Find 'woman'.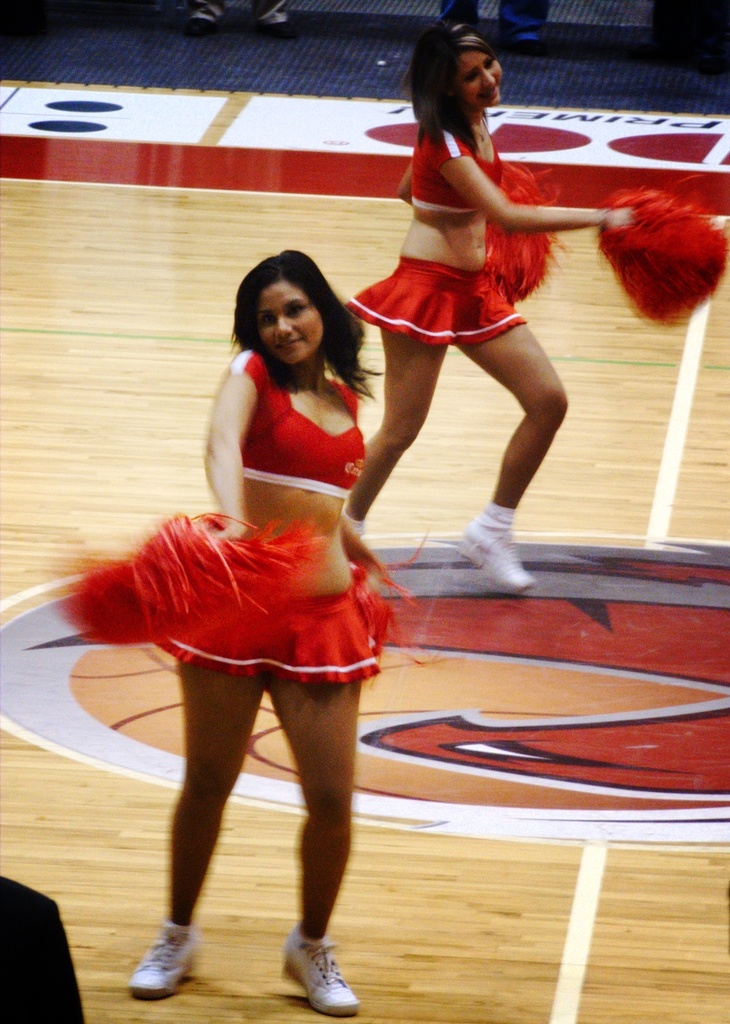
Rect(69, 190, 427, 974).
